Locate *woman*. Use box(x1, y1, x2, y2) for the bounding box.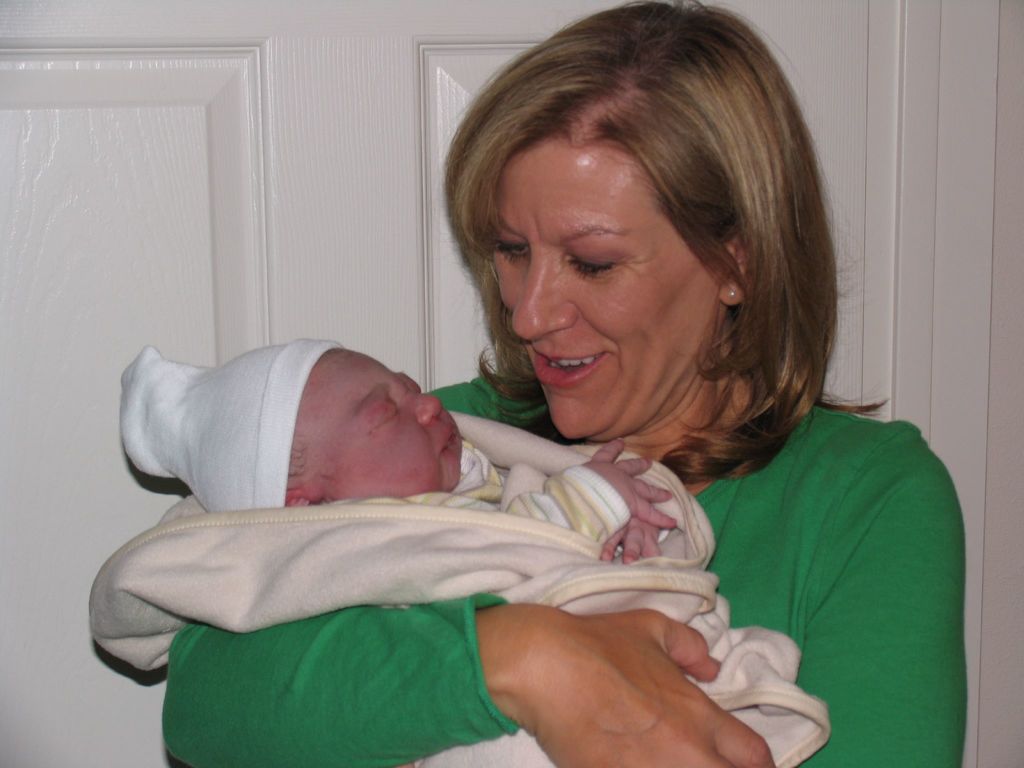
box(151, 63, 945, 749).
